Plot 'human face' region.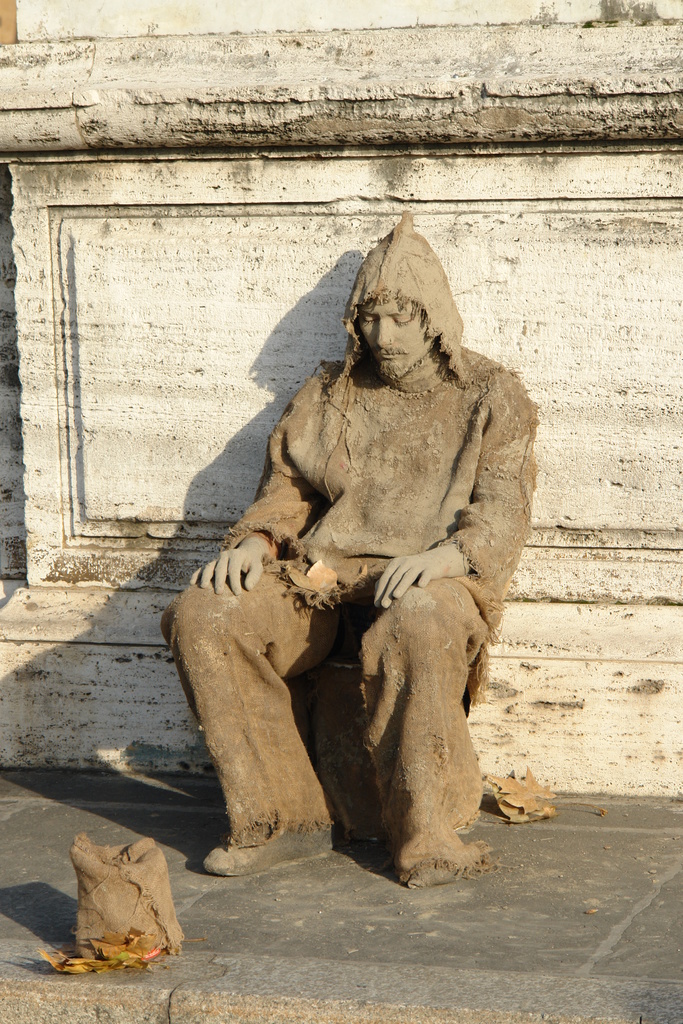
Plotted at 366 294 434 381.
